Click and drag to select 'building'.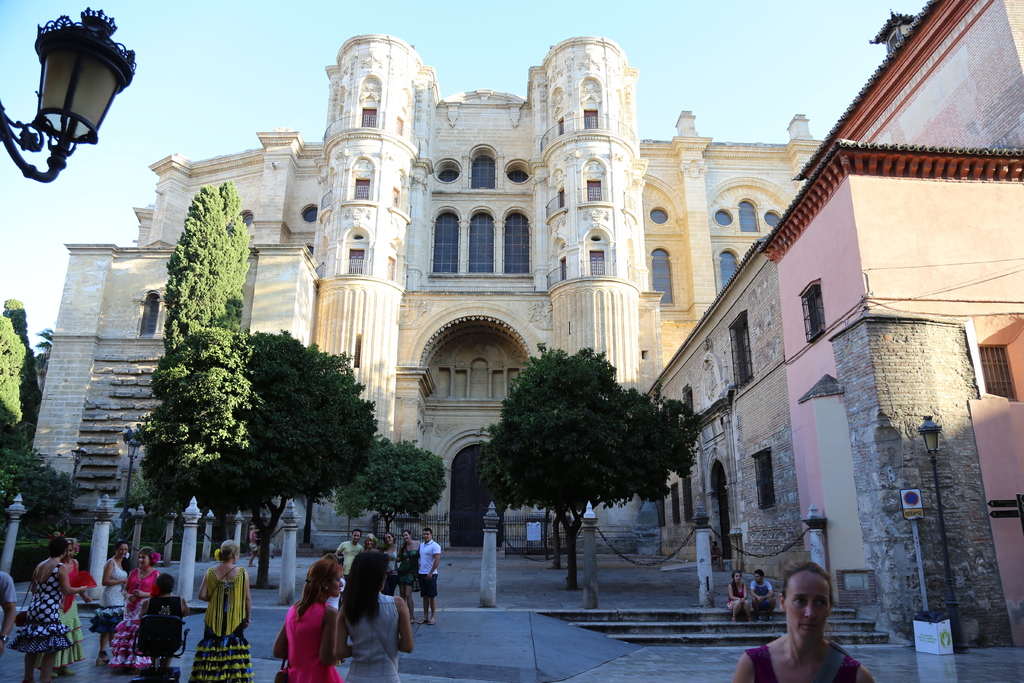
Selection: rect(31, 37, 822, 551).
